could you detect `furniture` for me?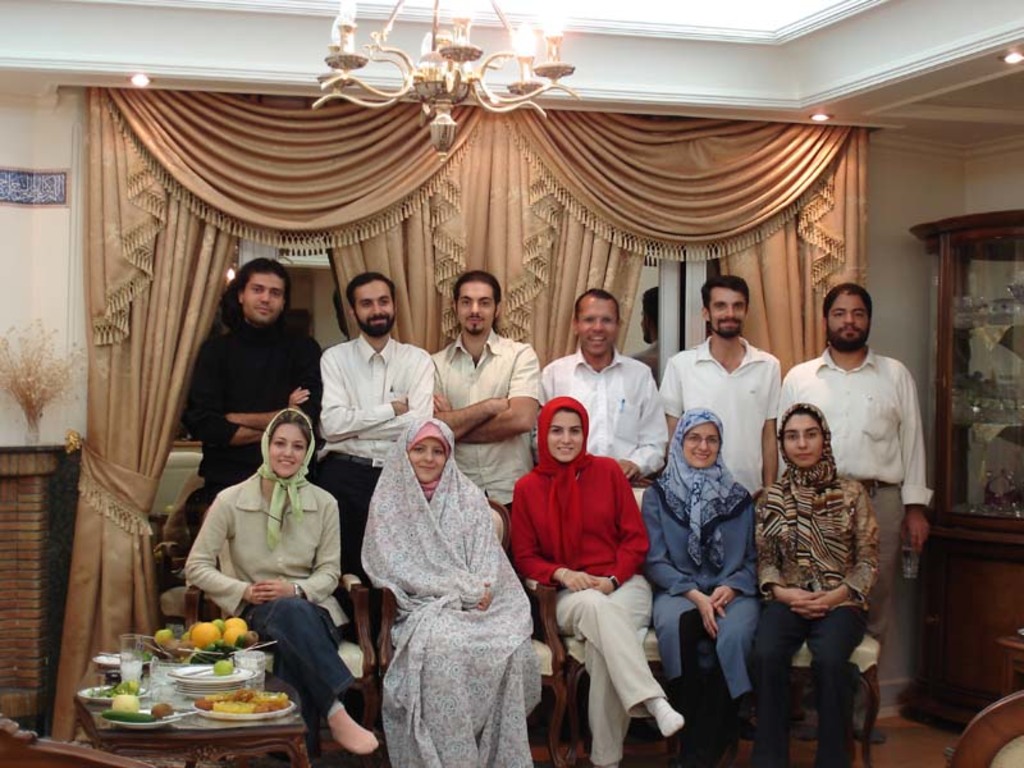
Detection result: {"x1": 794, "y1": 646, "x2": 879, "y2": 764}.
